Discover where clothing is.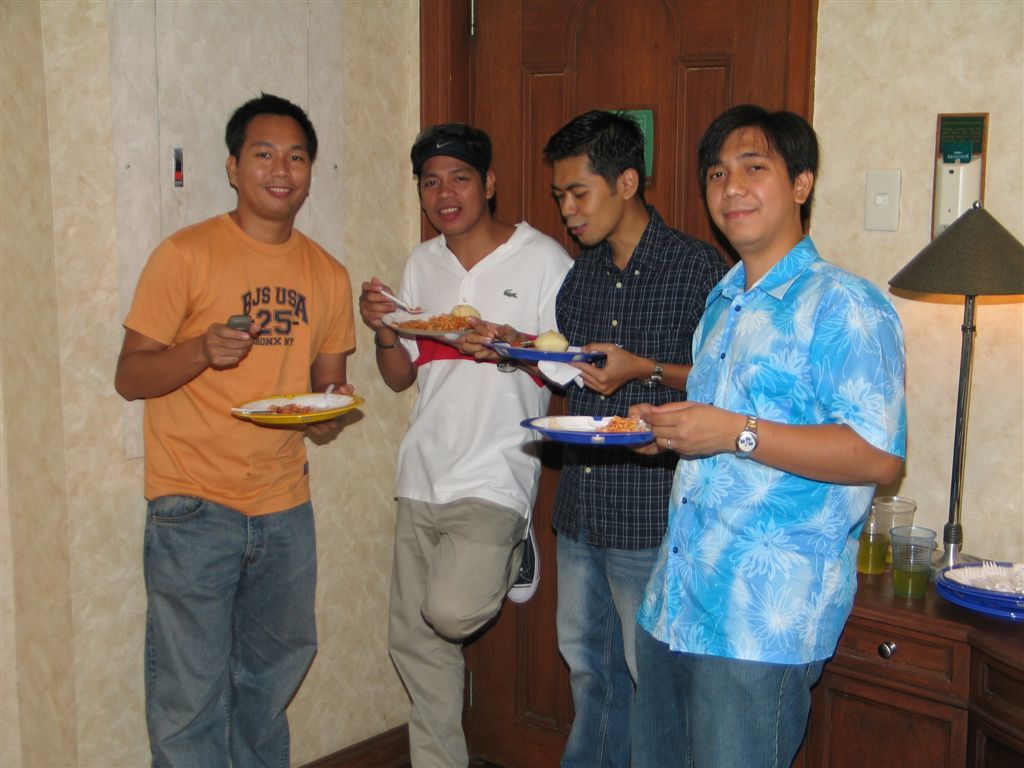
Discovered at BBox(647, 196, 902, 691).
